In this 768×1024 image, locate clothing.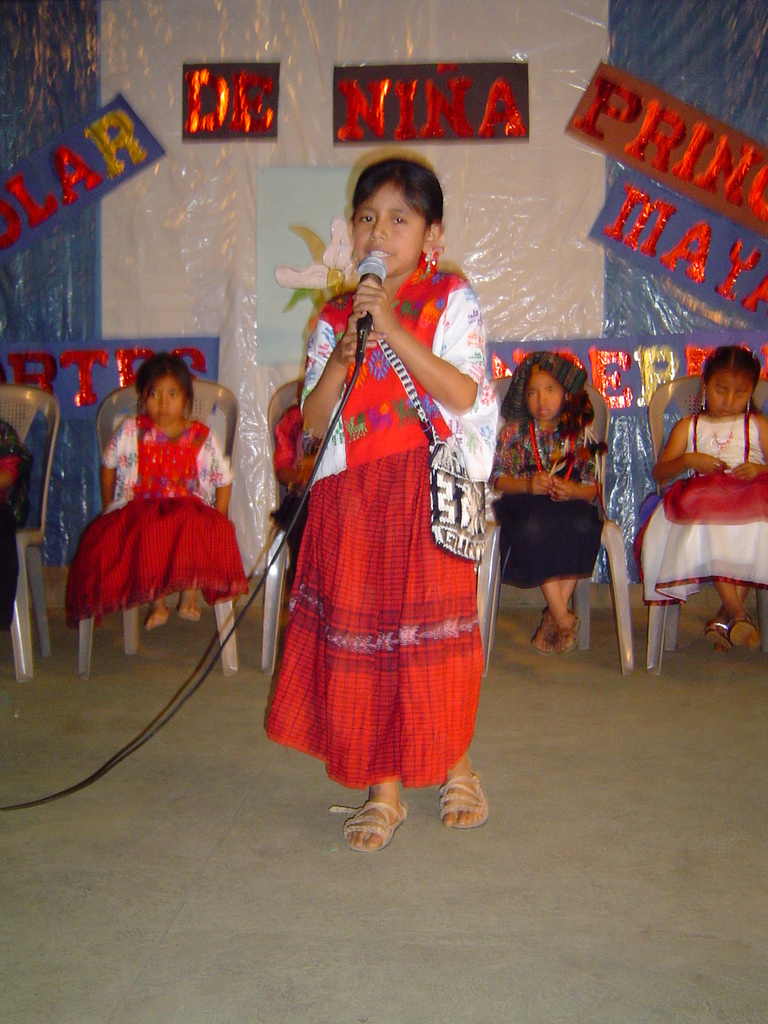
Bounding box: Rect(273, 208, 497, 800).
